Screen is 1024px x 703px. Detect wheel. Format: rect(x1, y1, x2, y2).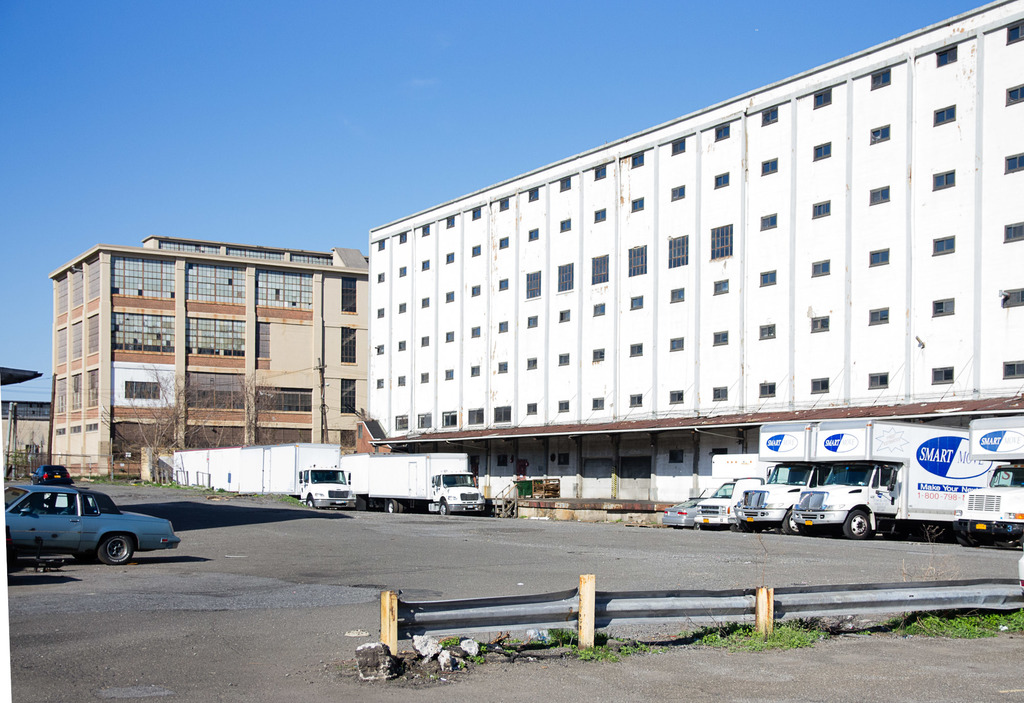
rect(307, 495, 316, 507).
